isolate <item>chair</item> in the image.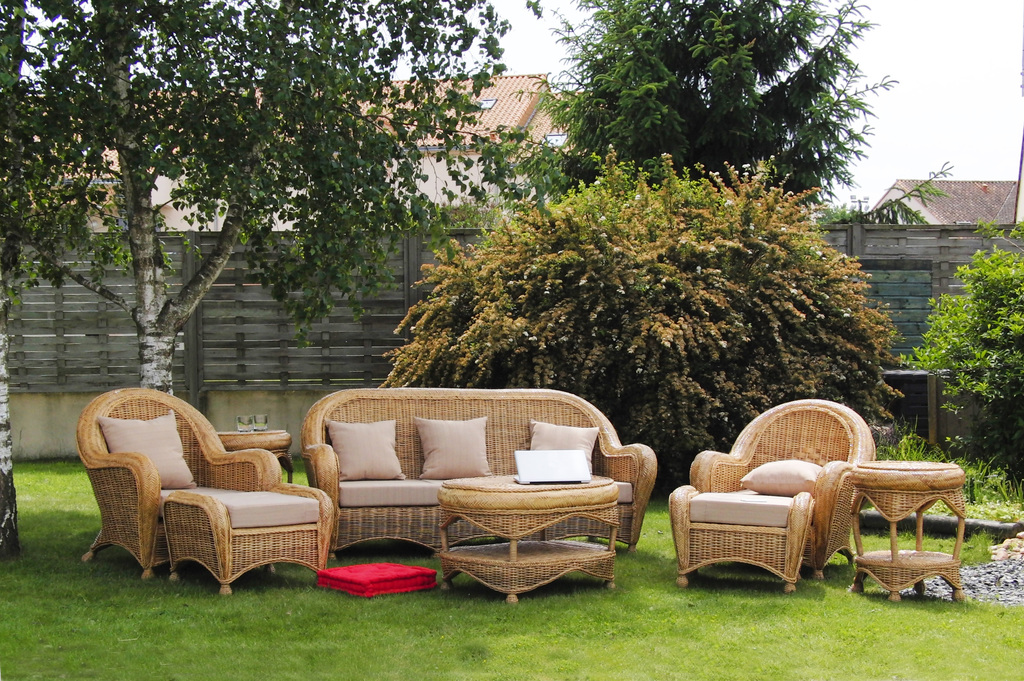
Isolated region: region(665, 395, 876, 591).
